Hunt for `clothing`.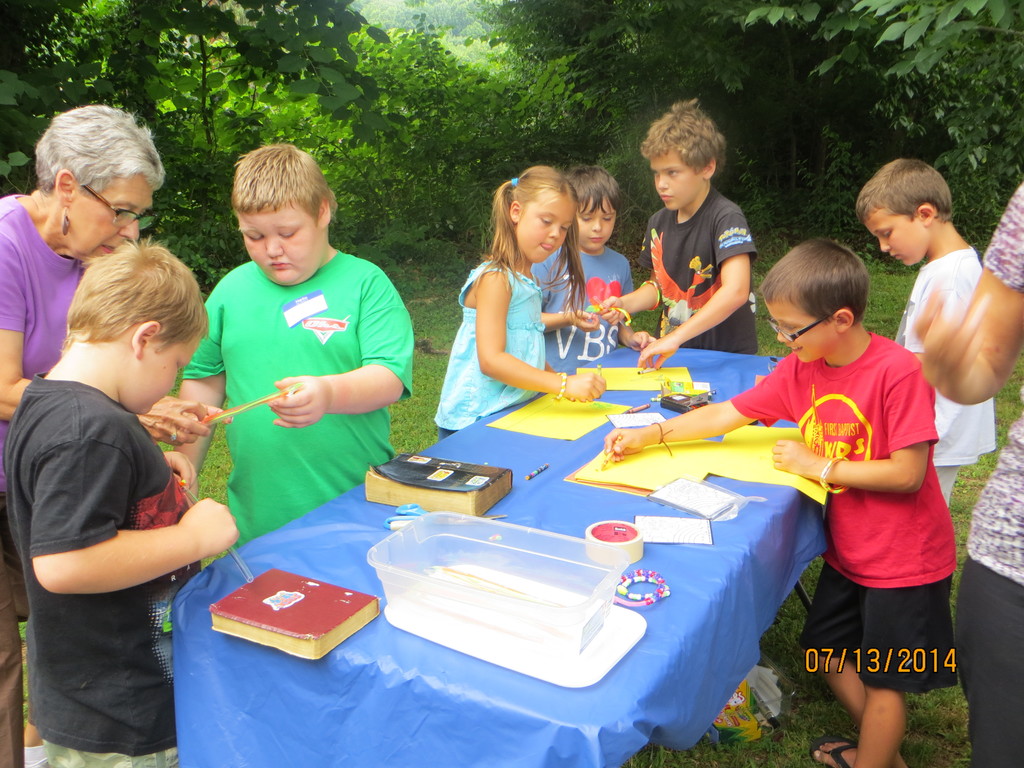
Hunted down at (180,252,418,547).
